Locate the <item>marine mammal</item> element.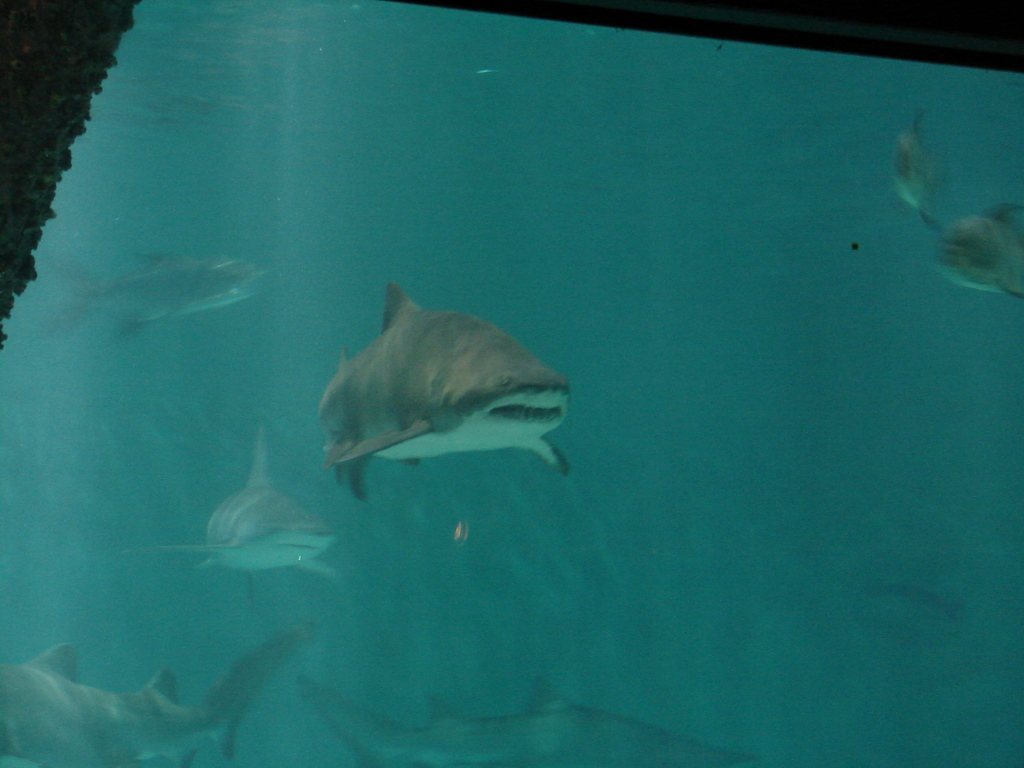
Element bbox: l=923, t=207, r=1023, b=314.
